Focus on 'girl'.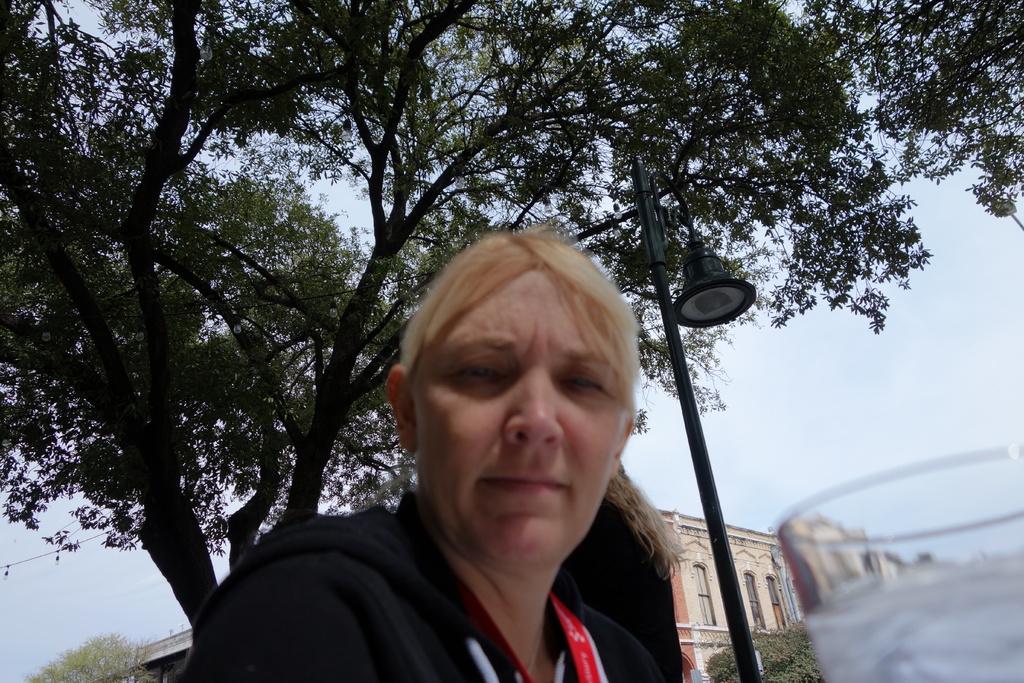
Focused at rect(177, 226, 680, 682).
